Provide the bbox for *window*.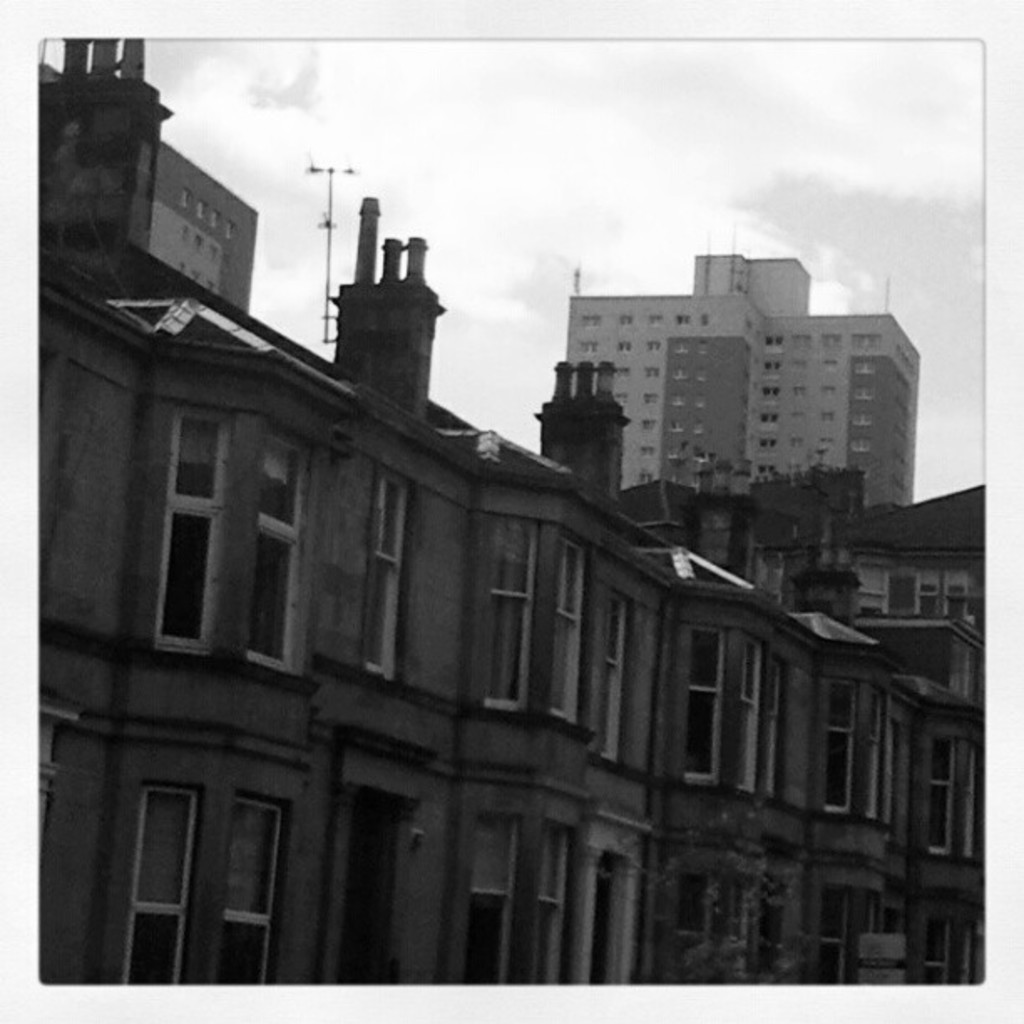
<box>611,365,629,380</box>.
